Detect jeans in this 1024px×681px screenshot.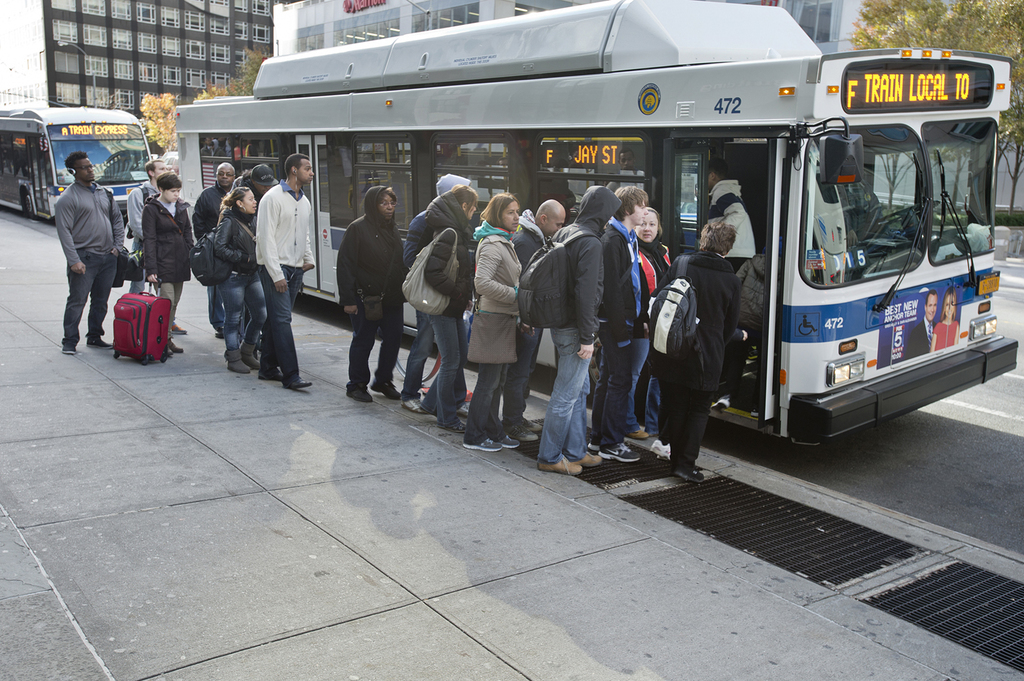
Detection: detection(63, 254, 117, 340).
